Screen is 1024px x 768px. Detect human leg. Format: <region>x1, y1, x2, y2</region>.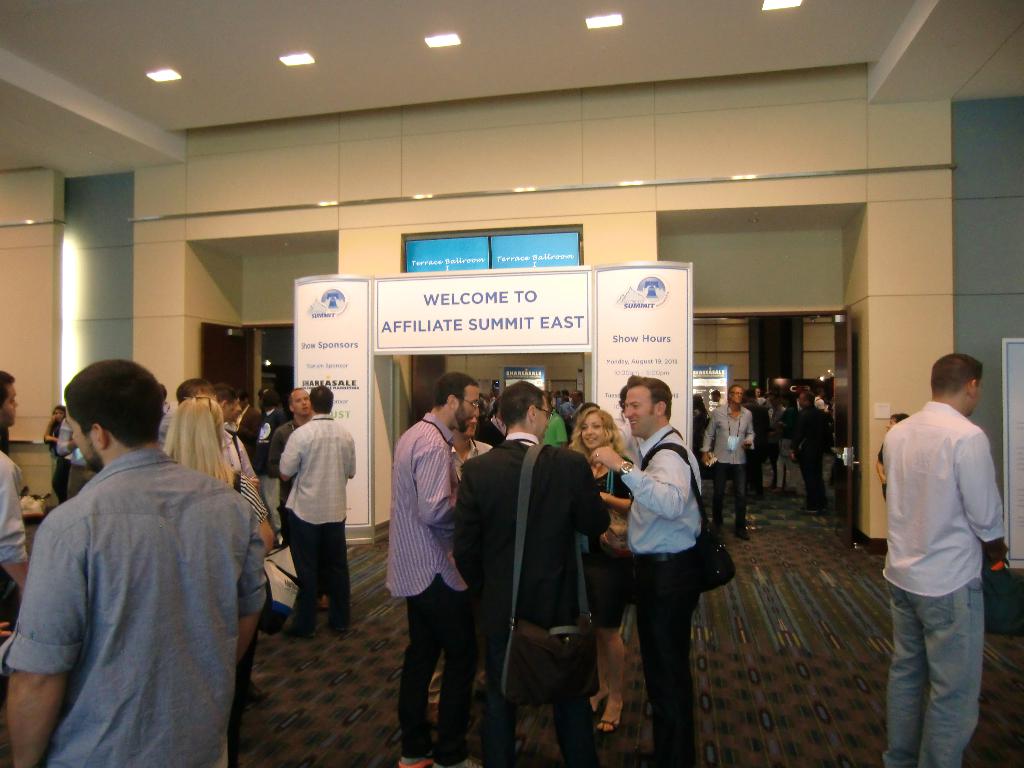
<region>435, 570, 478, 767</region>.
